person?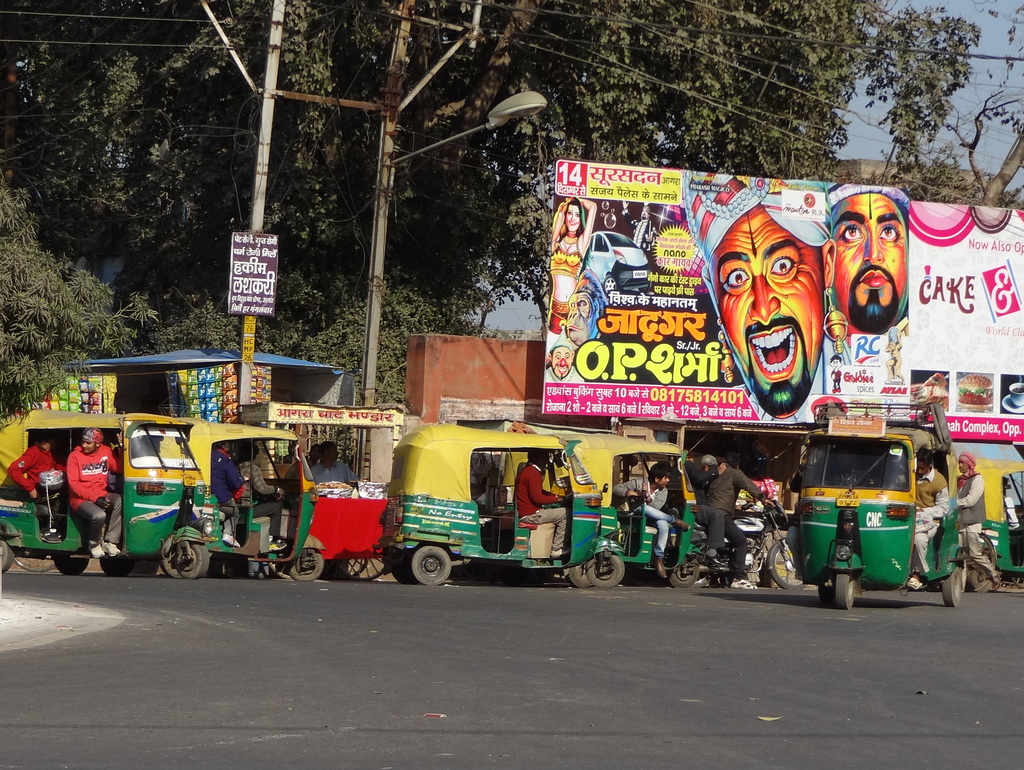
crop(826, 186, 911, 326)
